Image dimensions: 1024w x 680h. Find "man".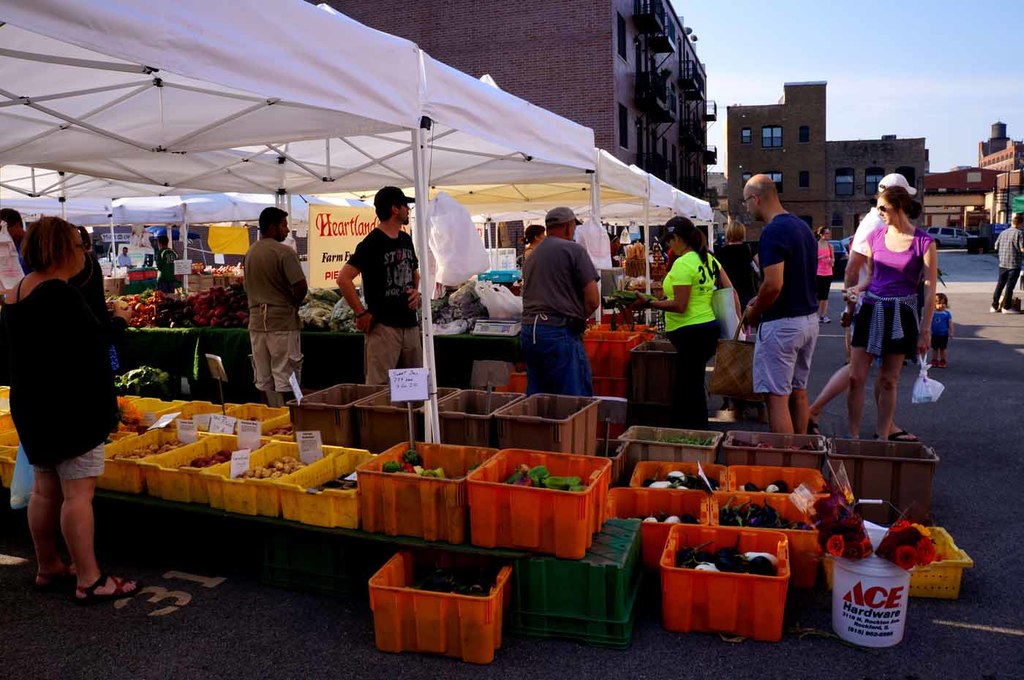
pyautogui.locateOnScreen(236, 203, 312, 410).
